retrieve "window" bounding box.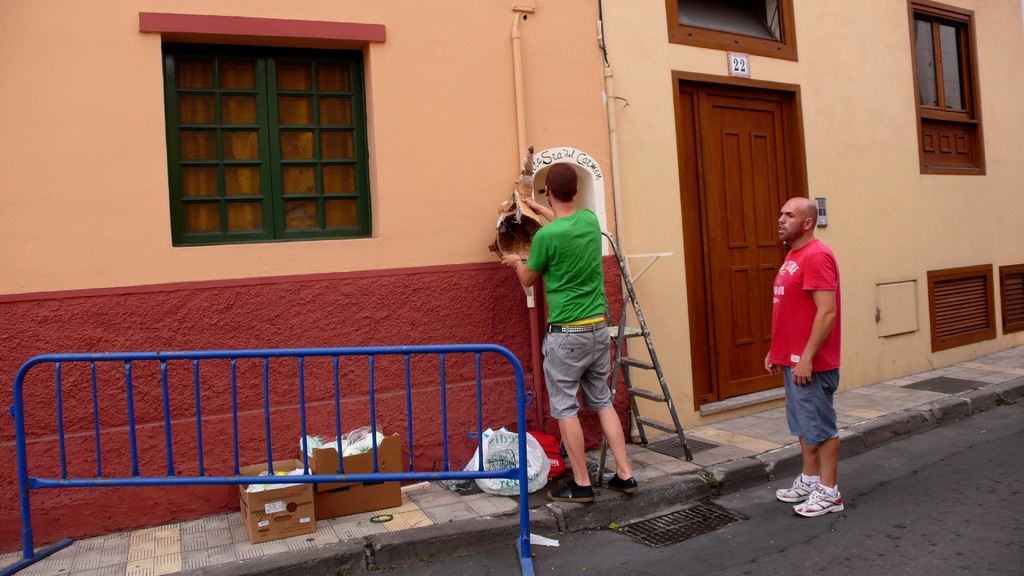
Bounding box: select_region(906, 4, 985, 172).
